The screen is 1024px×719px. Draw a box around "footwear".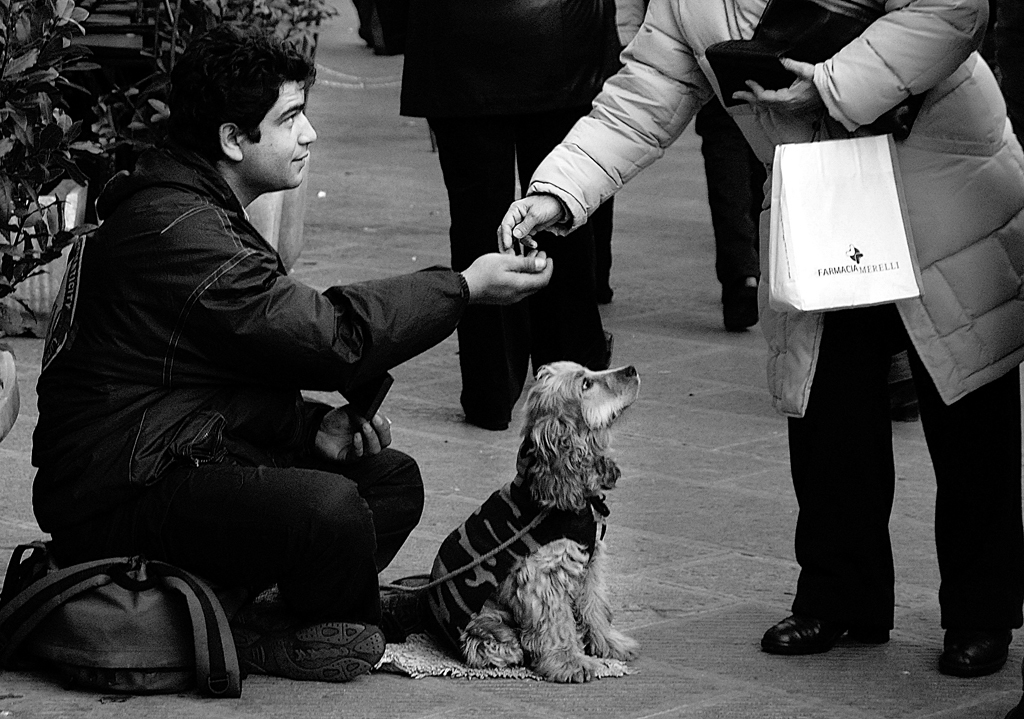
940/613/1013/686.
